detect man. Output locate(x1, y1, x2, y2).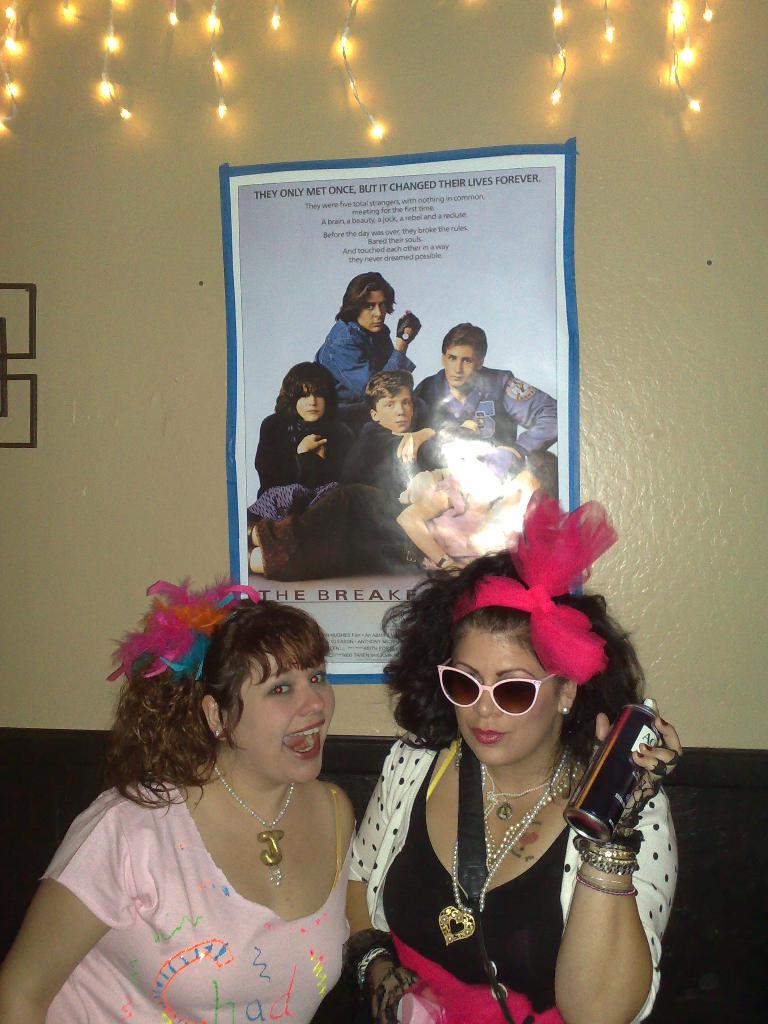
locate(300, 268, 422, 439).
